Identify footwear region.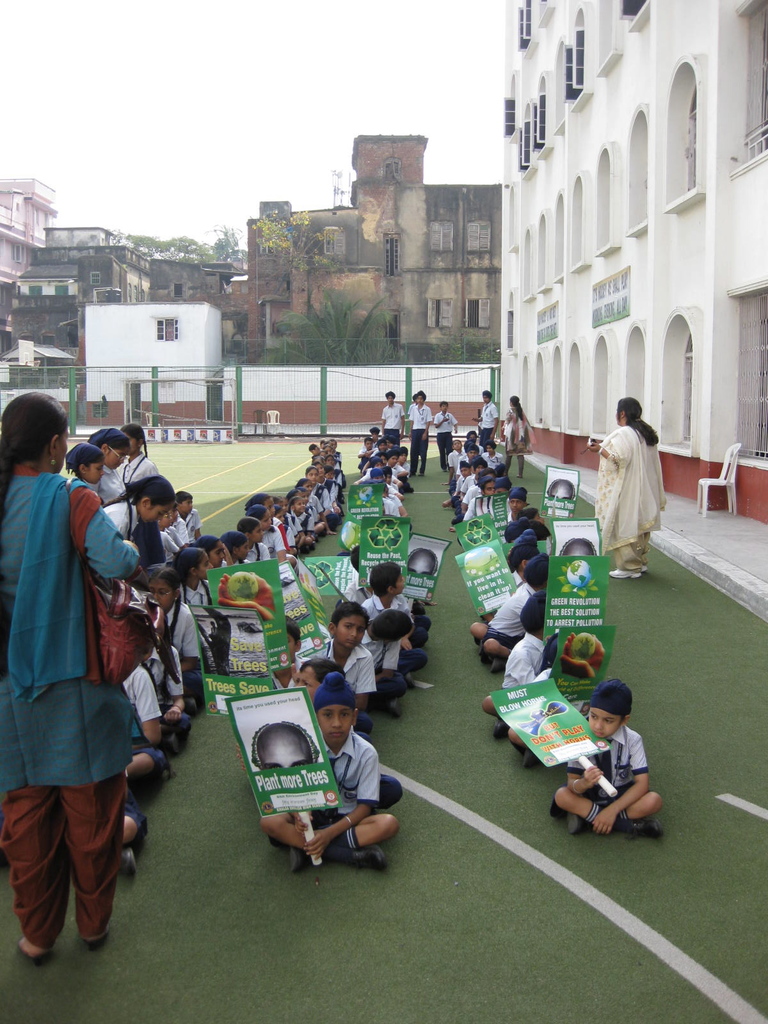
Region: pyautogui.locateOnScreen(345, 845, 394, 872).
